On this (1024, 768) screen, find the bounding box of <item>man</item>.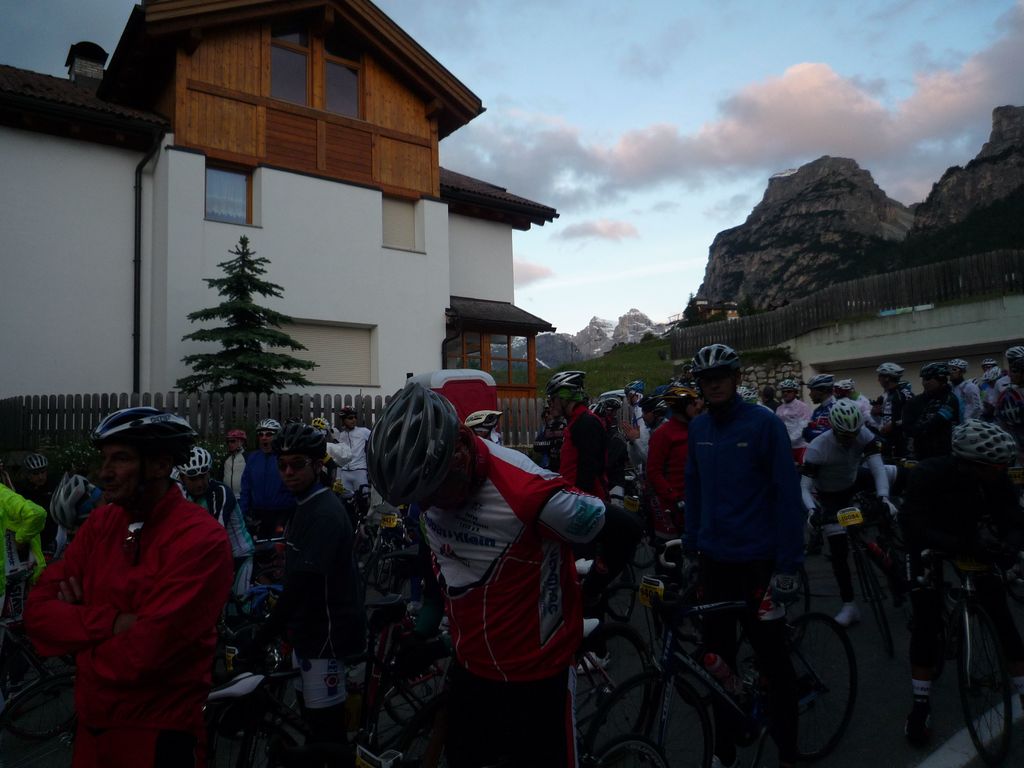
Bounding box: rect(260, 425, 371, 767).
